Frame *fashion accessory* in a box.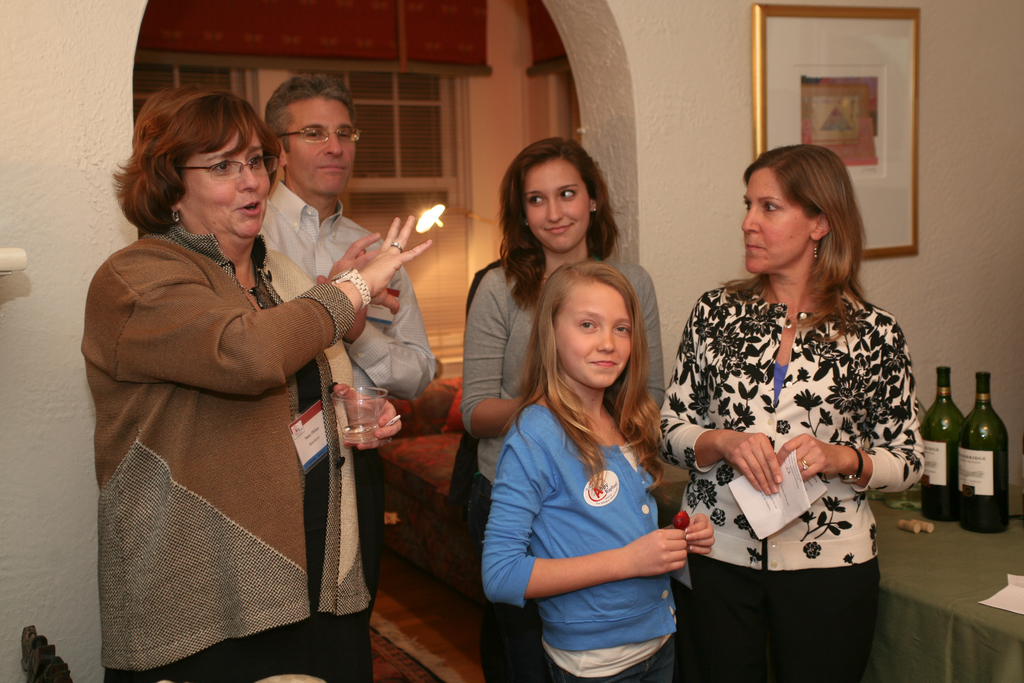
(392, 249, 404, 254).
